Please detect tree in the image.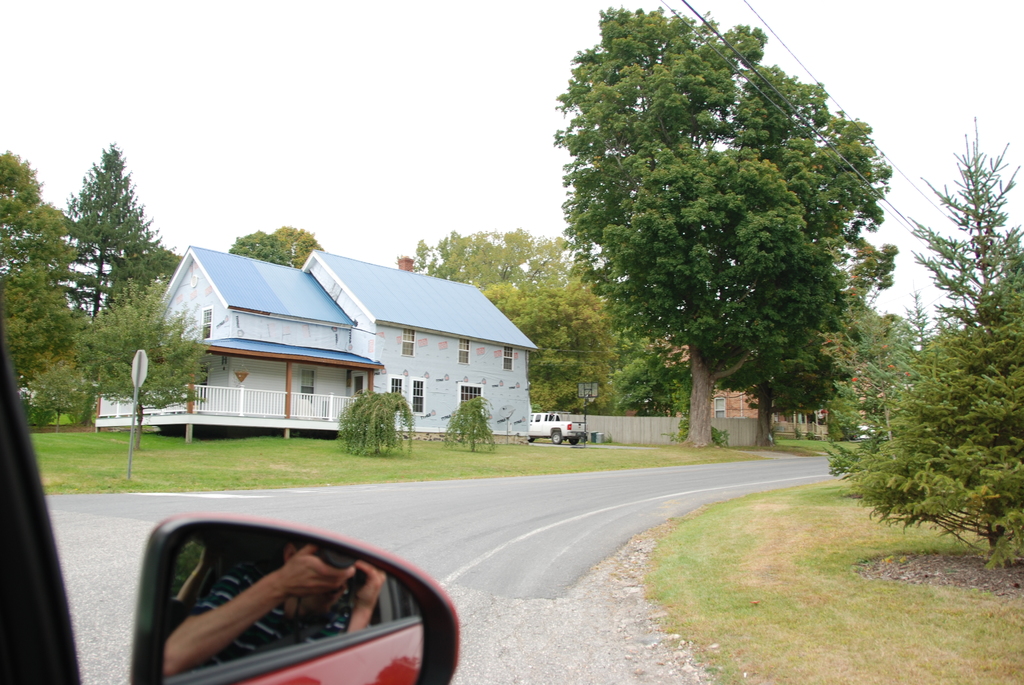
x1=54 y1=136 x2=172 y2=326.
